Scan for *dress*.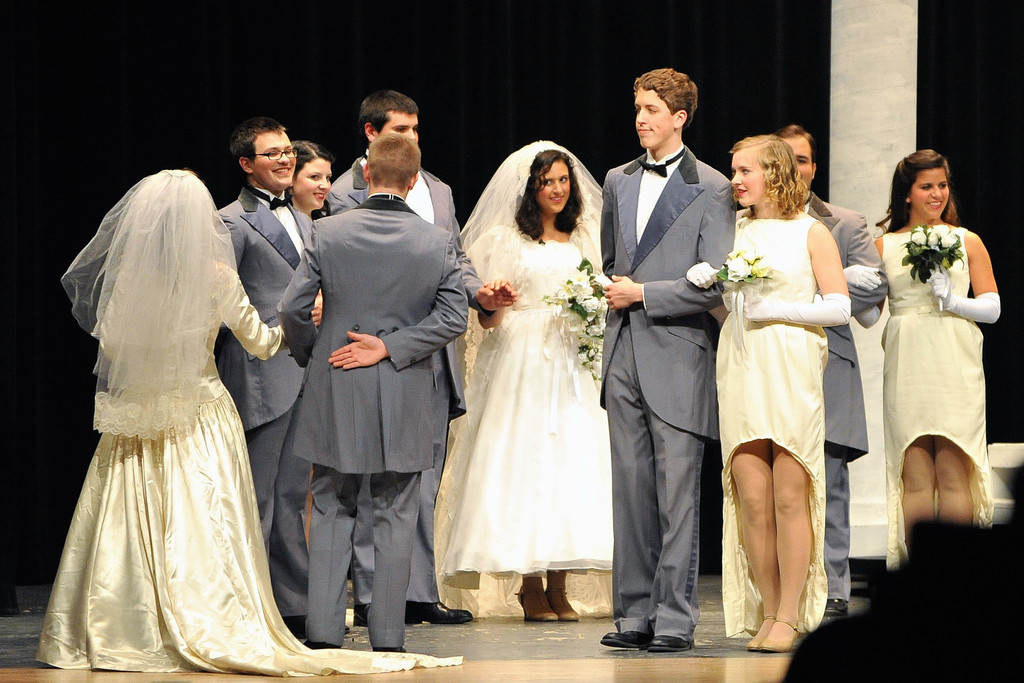
Scan result: 430 238 614 620.
